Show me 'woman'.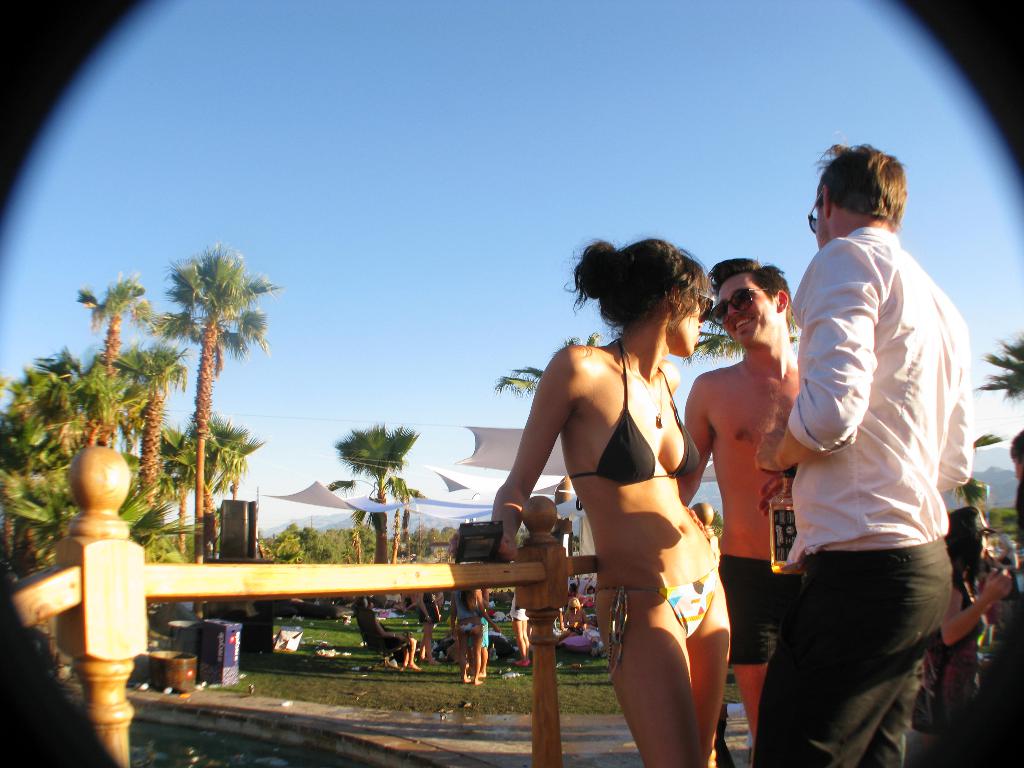
'woman' is here: Rect(419, 590, 440, 667).
